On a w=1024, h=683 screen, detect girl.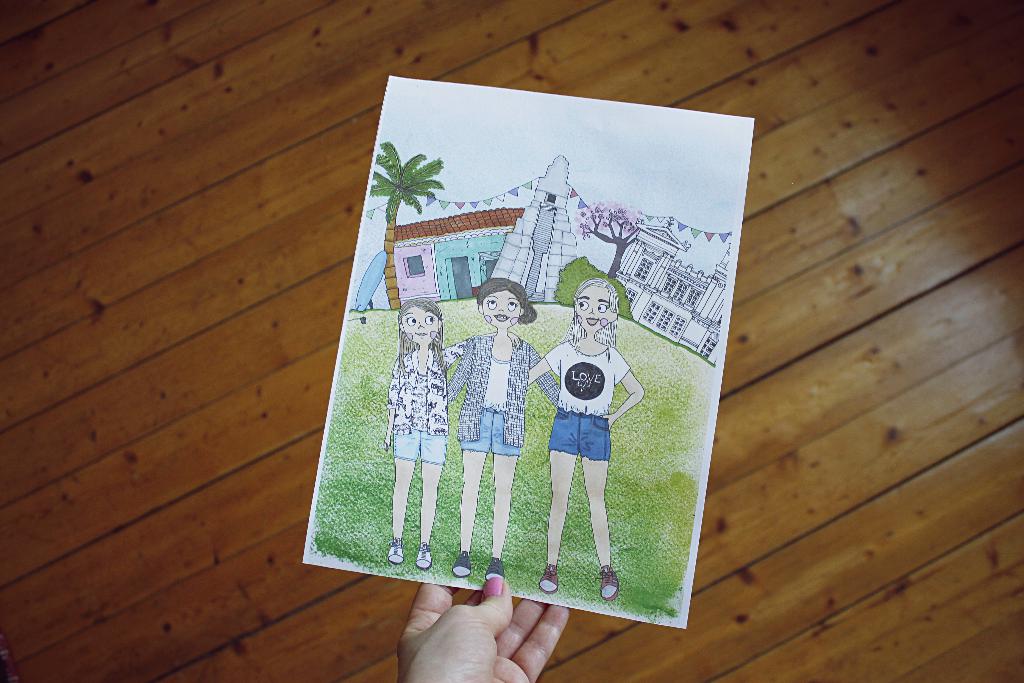
<bbox>525, 268, 646, 609</bbox>.
